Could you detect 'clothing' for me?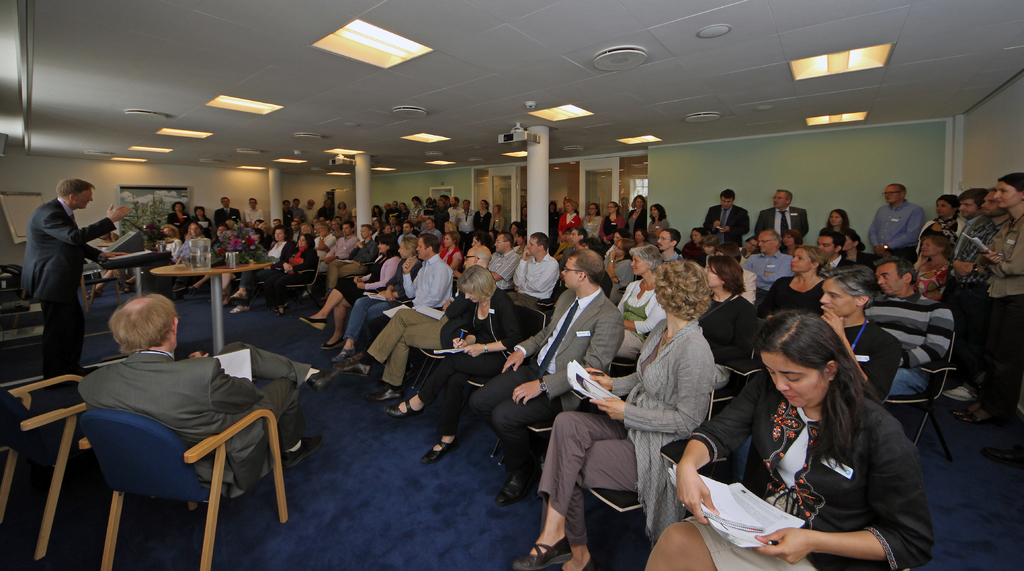
Detection result: select_region(440, 291, 529, 442).
